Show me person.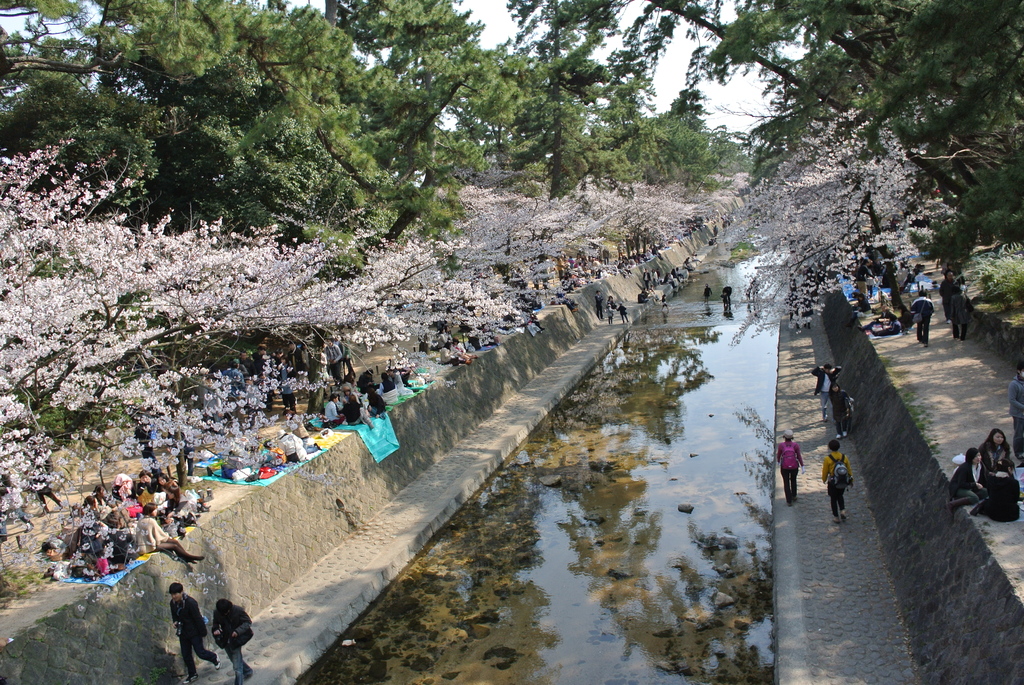
person is here: x1=936 y1=265 x2=961 y2=310.
